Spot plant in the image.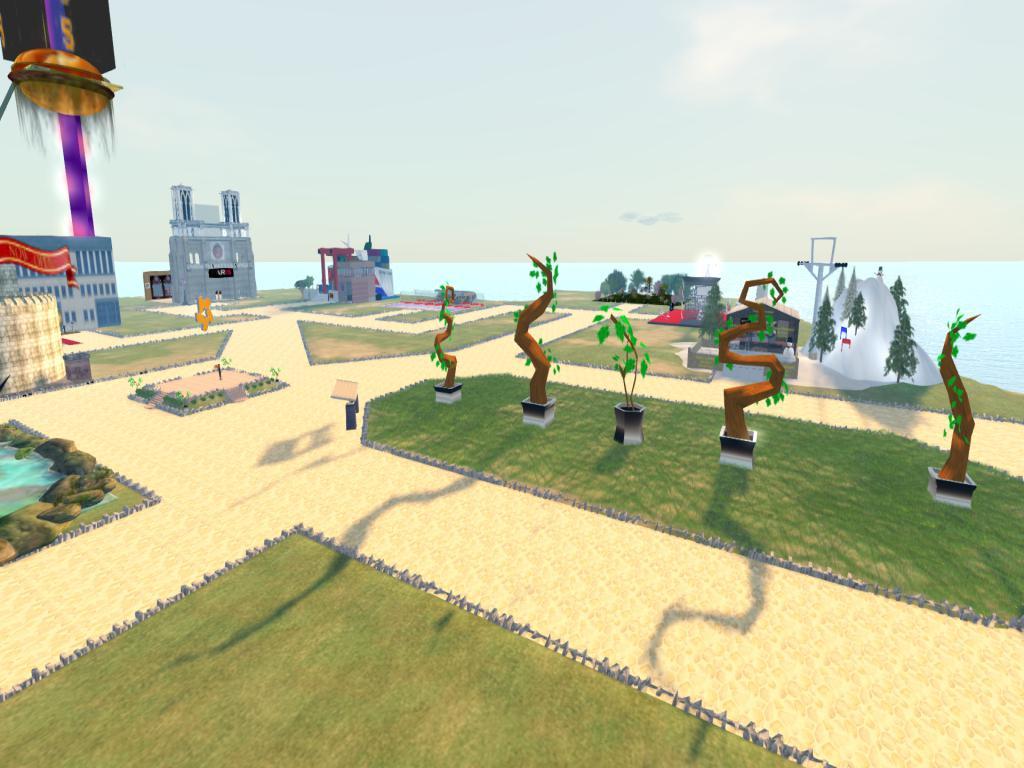
plant found at locate(239, 365, 293, 401).
